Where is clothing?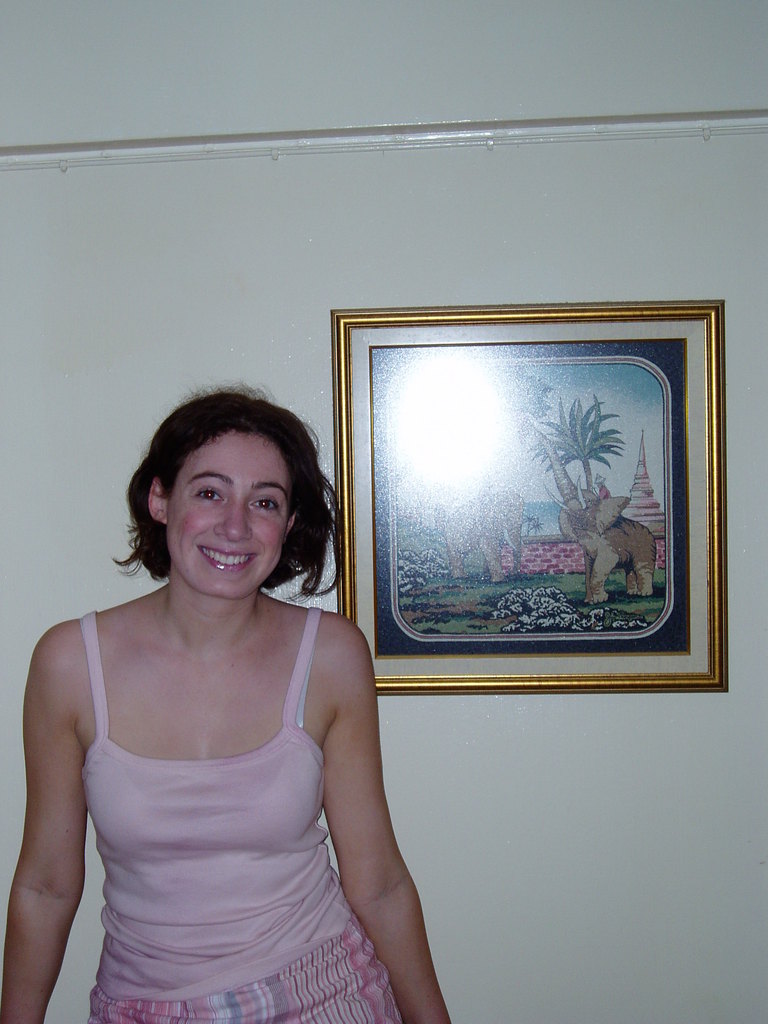
bbox=[45, 552, 413, 996].
